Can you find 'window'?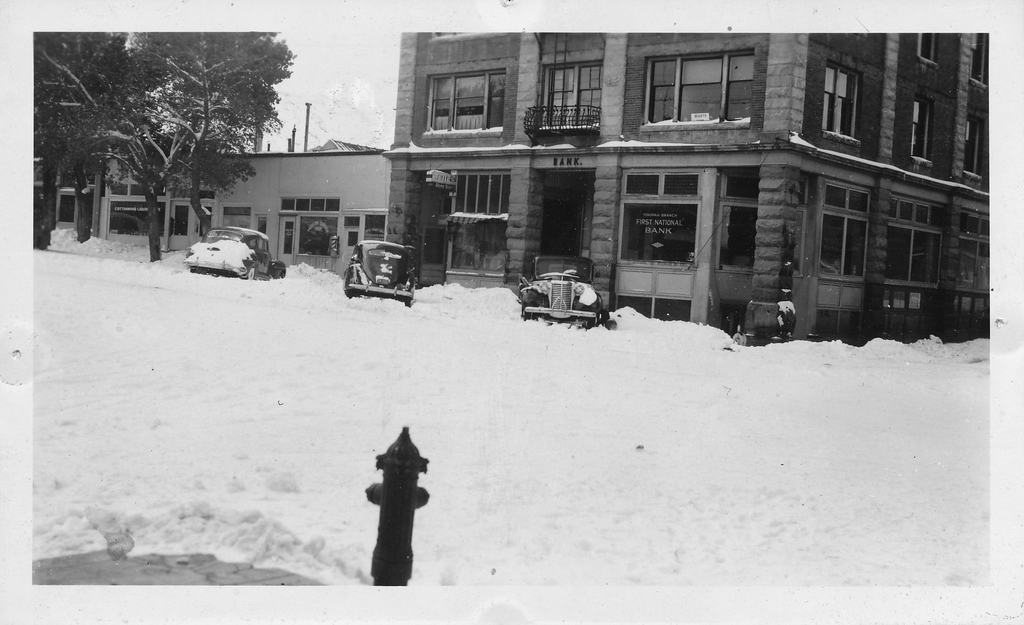
Yes, bounding box: detection(960, 115, 986, 175).
